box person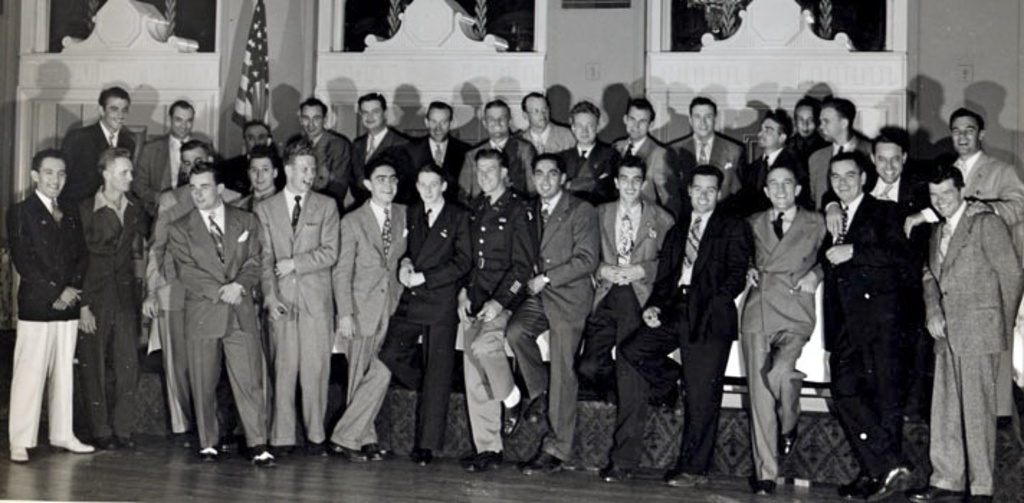
<box>296,95,345,218</box>
